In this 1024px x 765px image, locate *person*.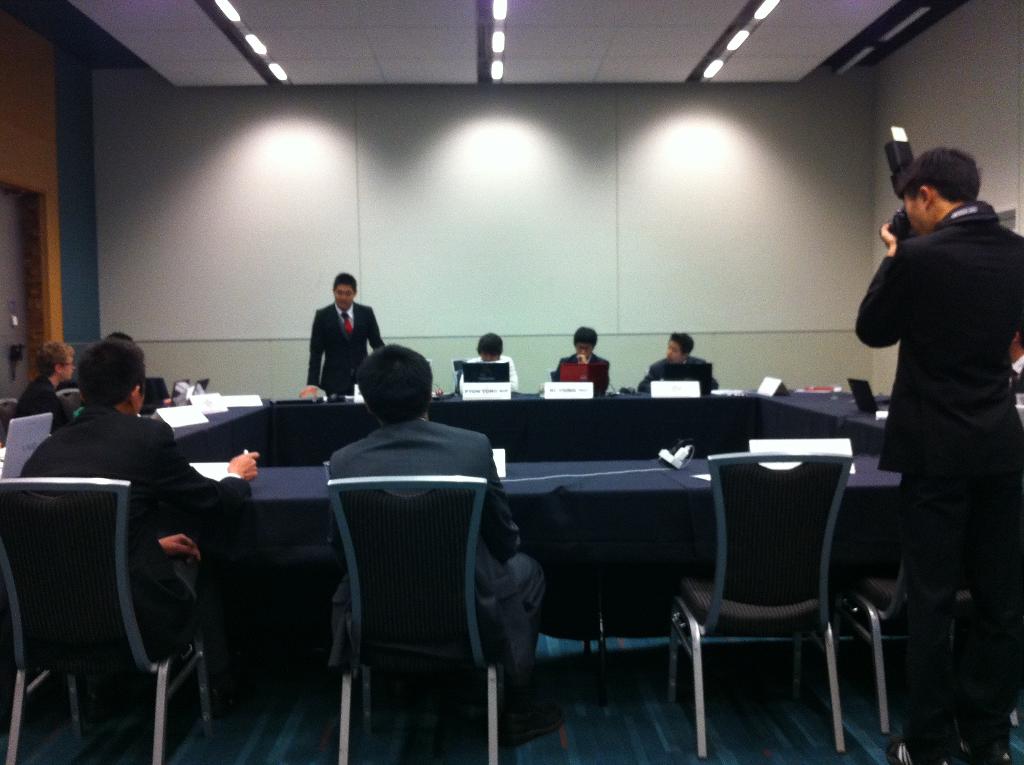
Bounding box: rect(10, 327, 76, 434).
